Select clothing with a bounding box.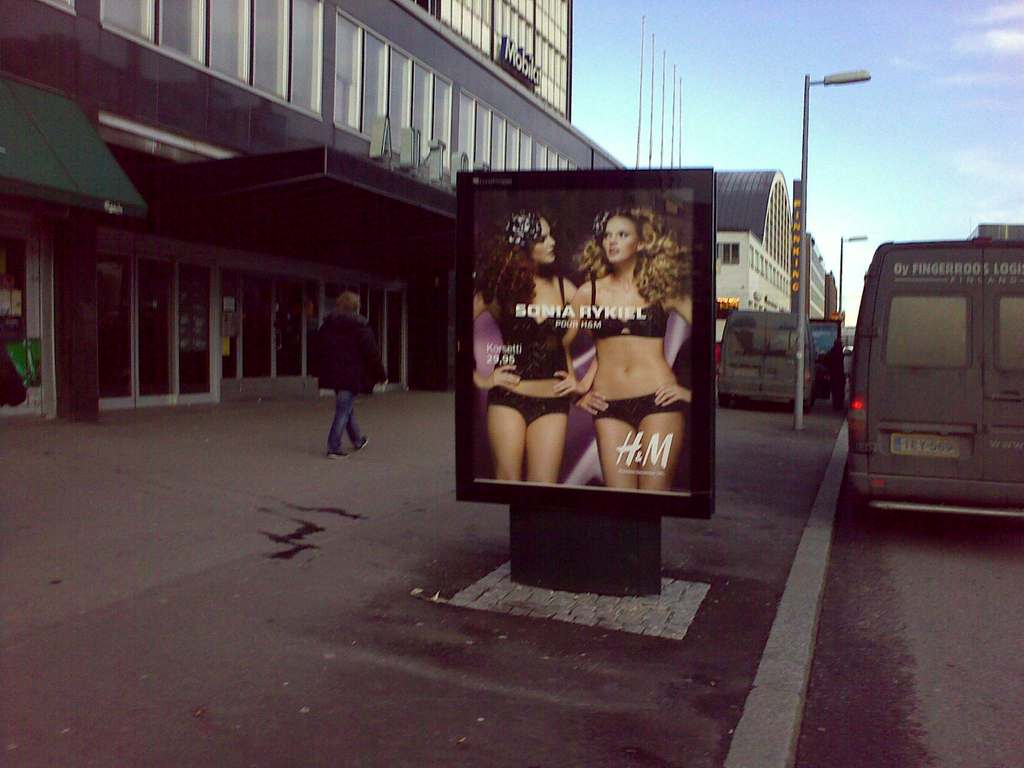
left=590, top=275, right=691, bottom=428.
